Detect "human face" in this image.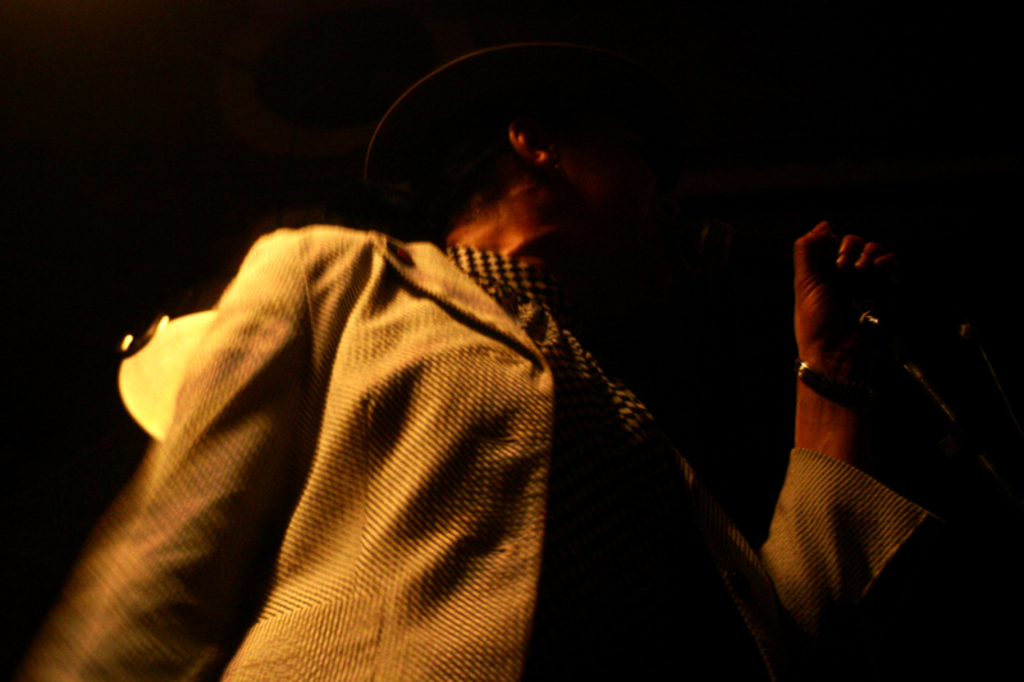
Detection: [left=544, top=92, right=630, bottom=221].
